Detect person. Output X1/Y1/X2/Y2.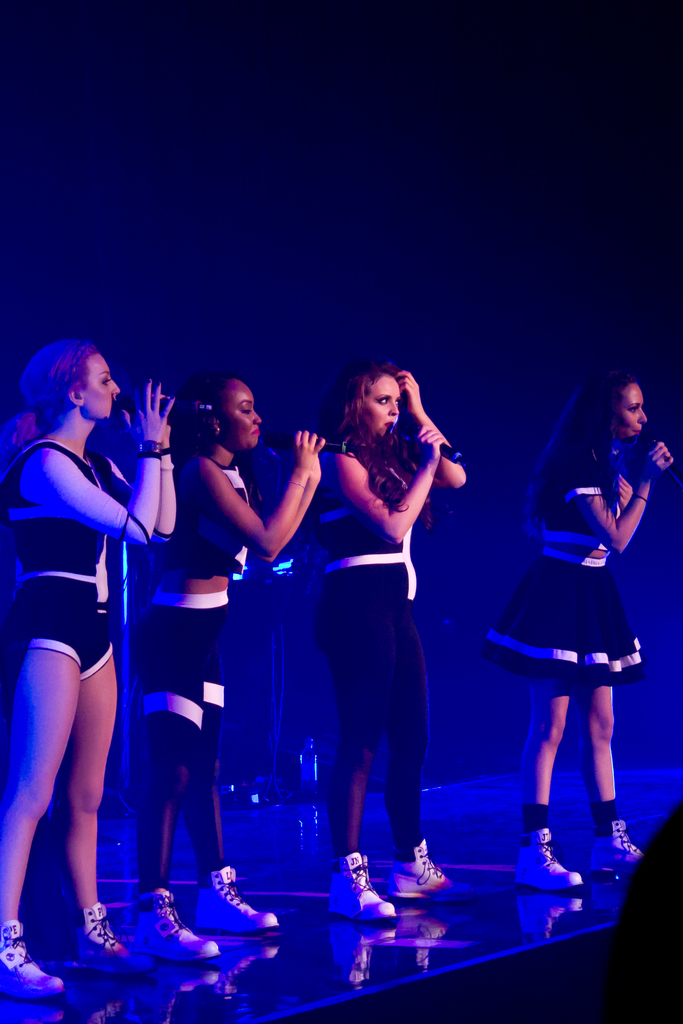
0/333/179/1002.
